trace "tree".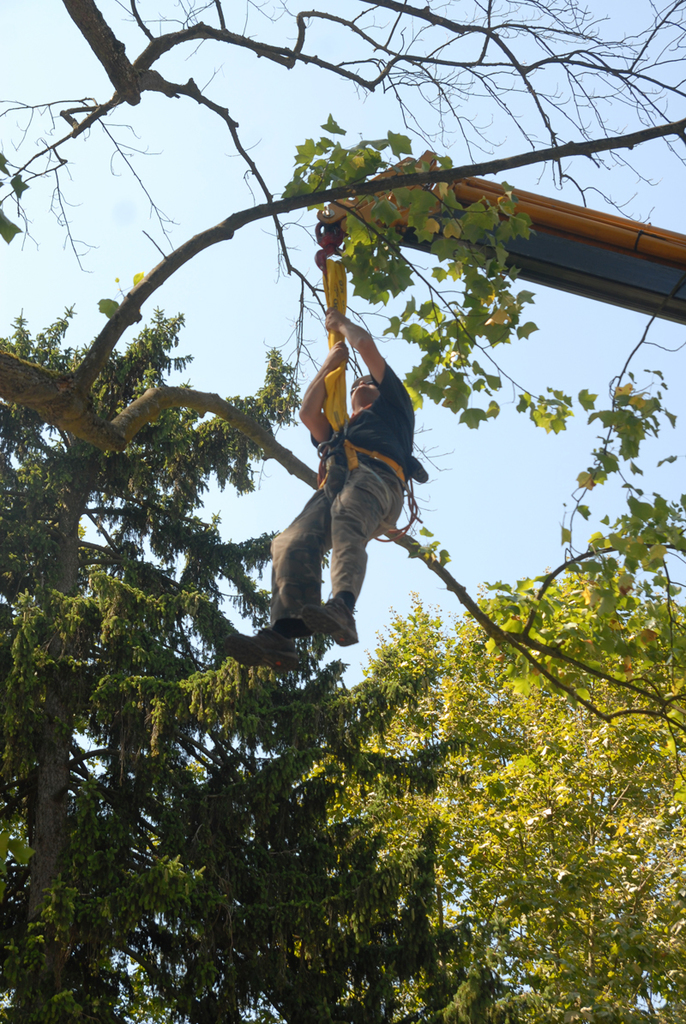
Traced to box(304, 570, 685, 1015).
